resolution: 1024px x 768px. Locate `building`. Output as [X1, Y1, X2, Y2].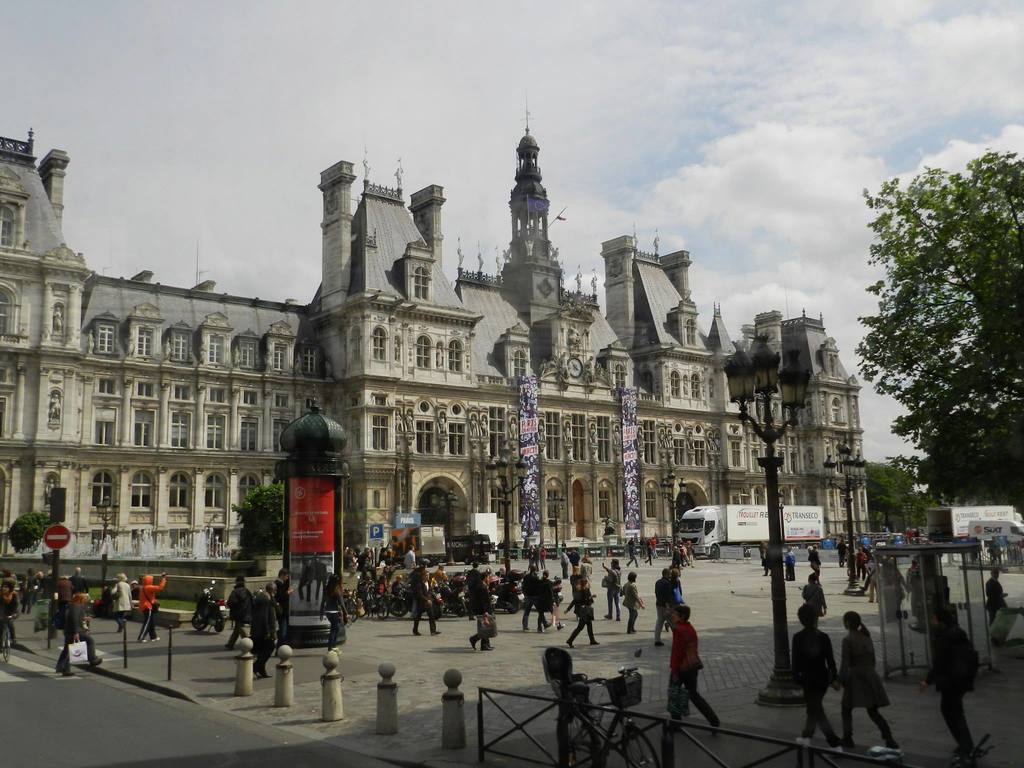
[0, 130, 873, 589].
